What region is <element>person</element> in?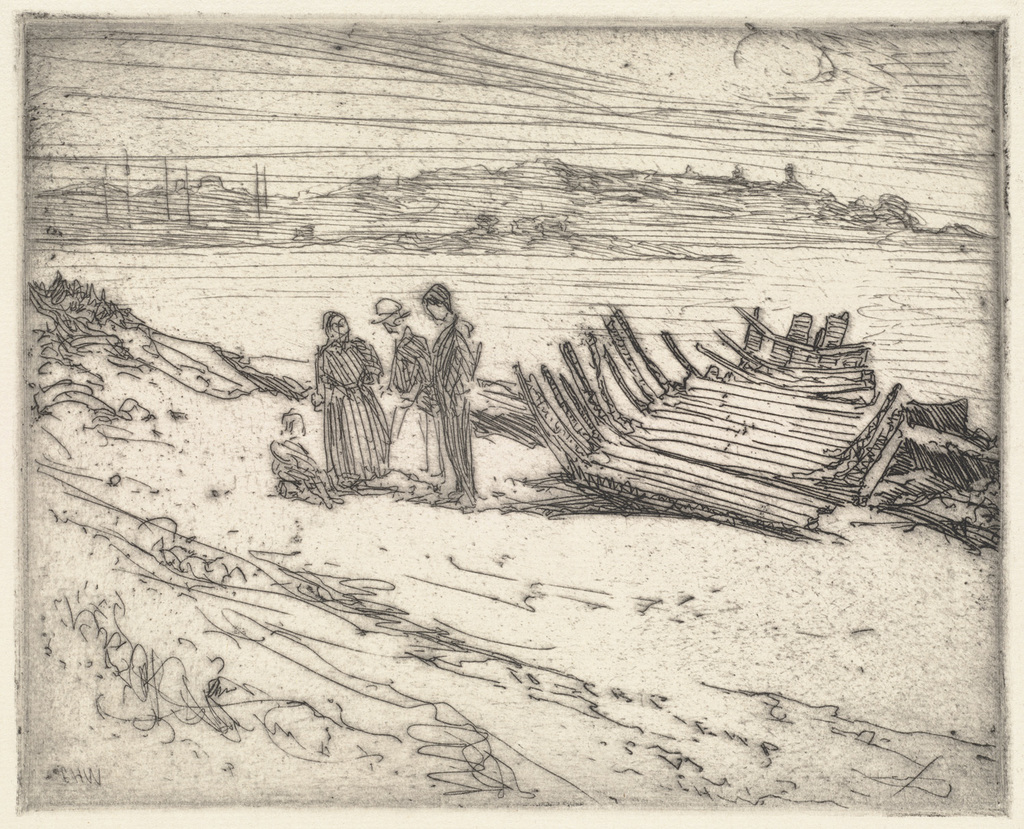
(x1=303, y1=307, x2=393, y2=494).
